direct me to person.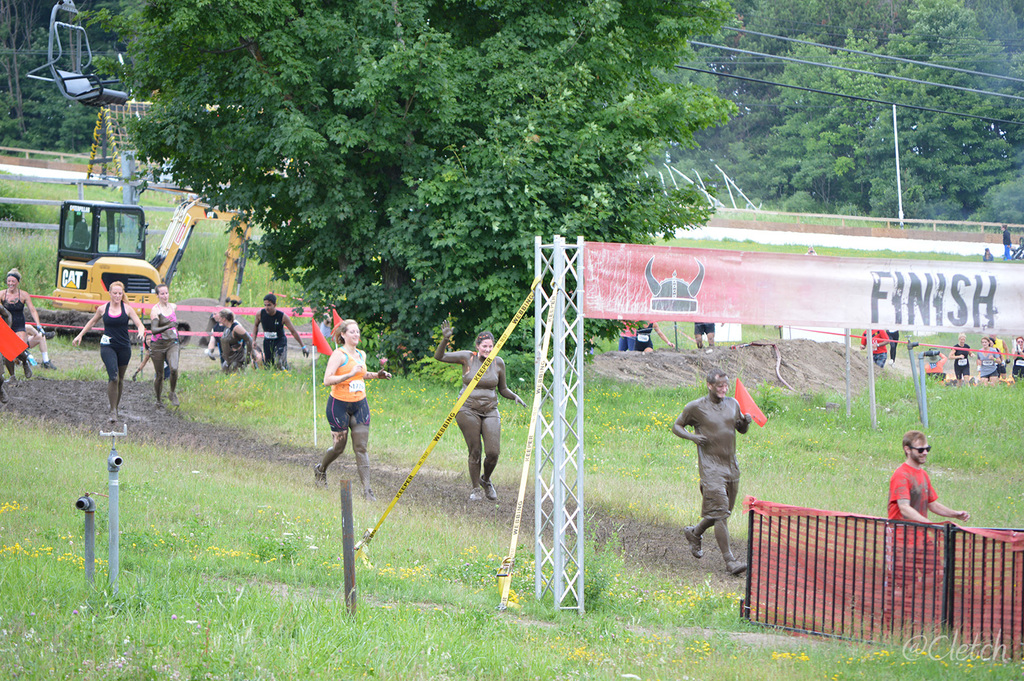
Direction: 883, 326, 896, 362.
